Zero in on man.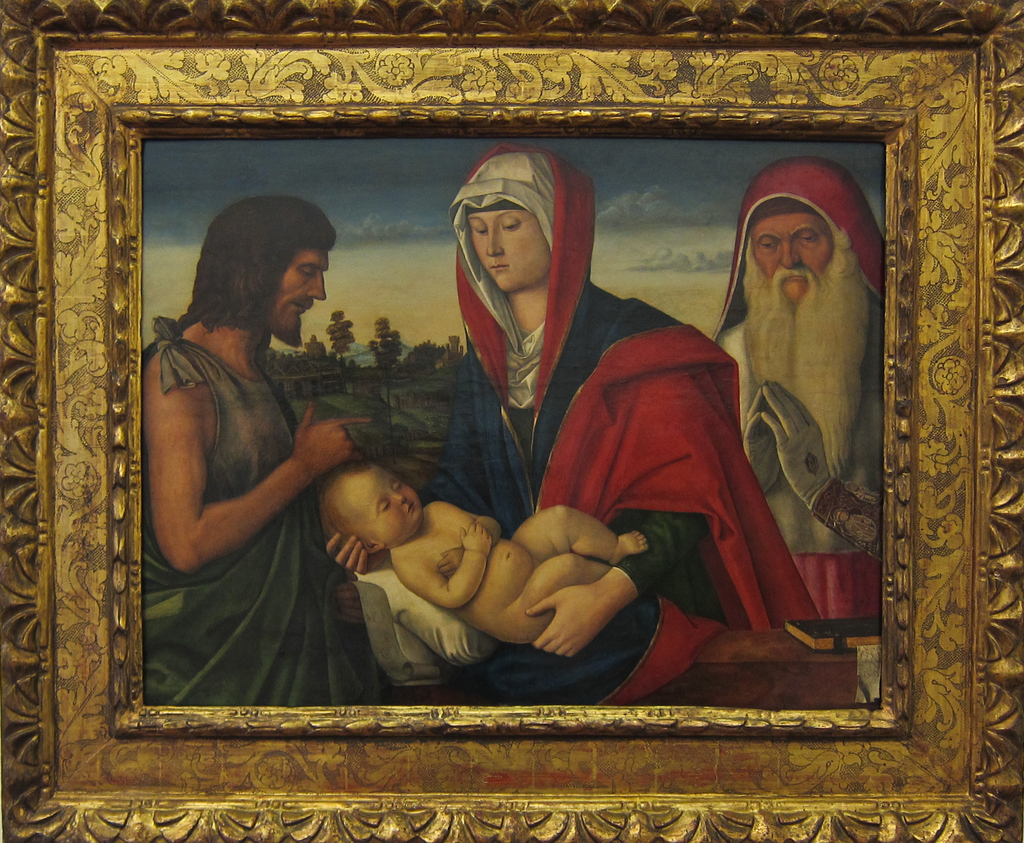
Zeroed in: left=132, top=204, right=431, bottom=690.
